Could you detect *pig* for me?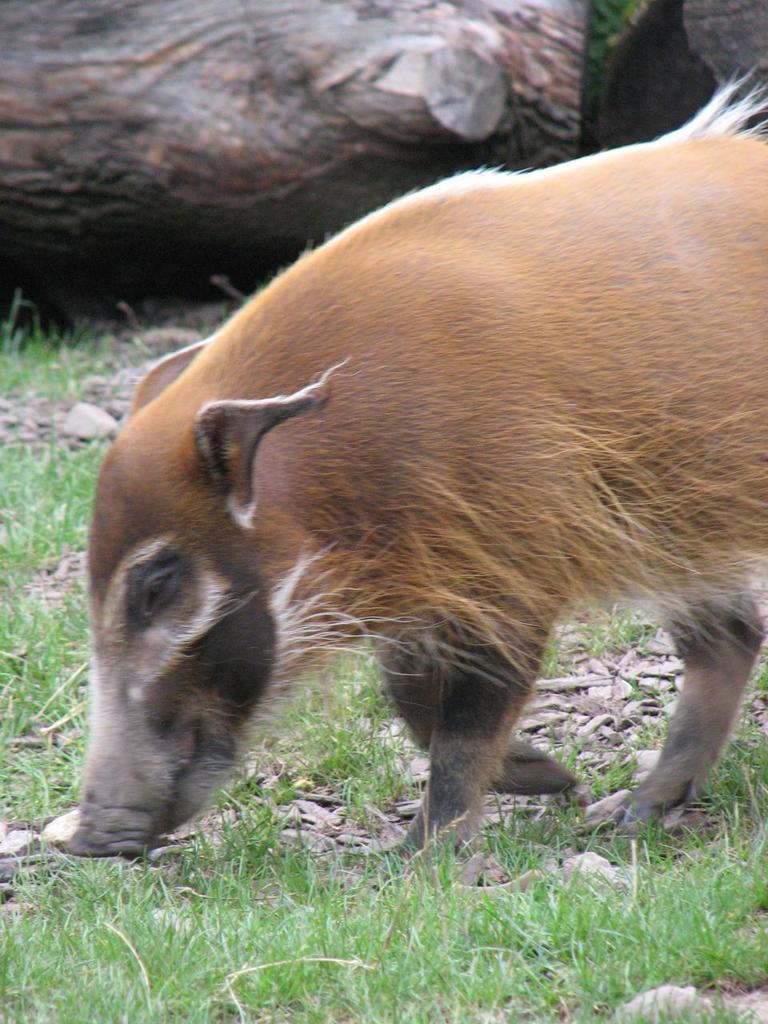
Detection result: bbox(52, 58, 767, 869).
